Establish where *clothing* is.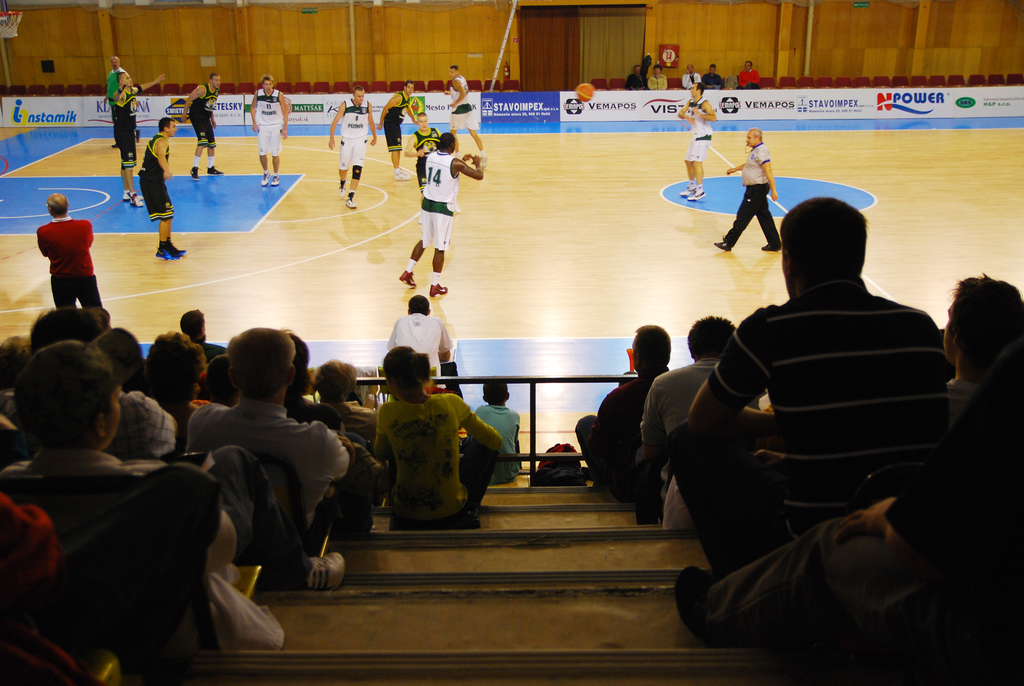
Established at 109,85,141,173.
